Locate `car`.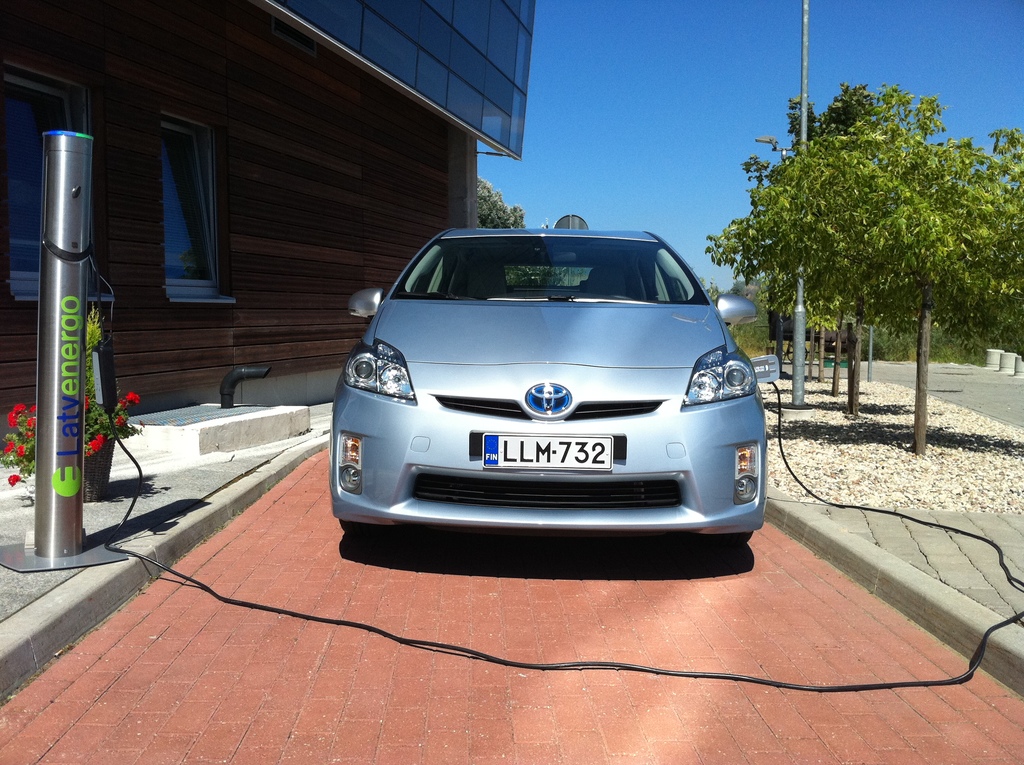
Bounding box: 314:231:773:583.
